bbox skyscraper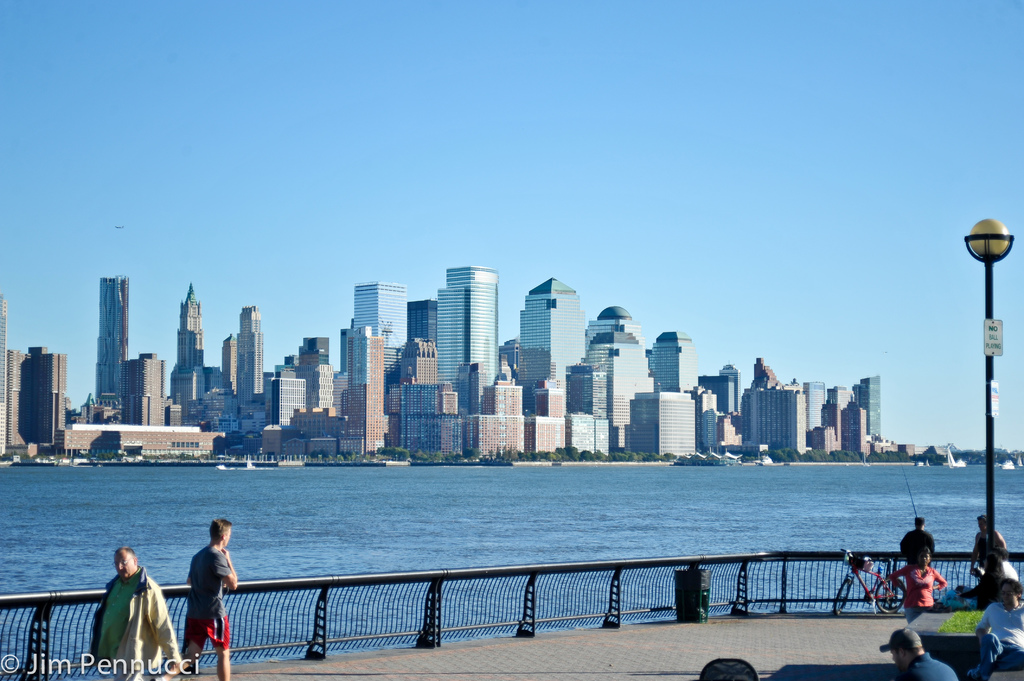
[left=219, top=327, right=236, bottom=389]
